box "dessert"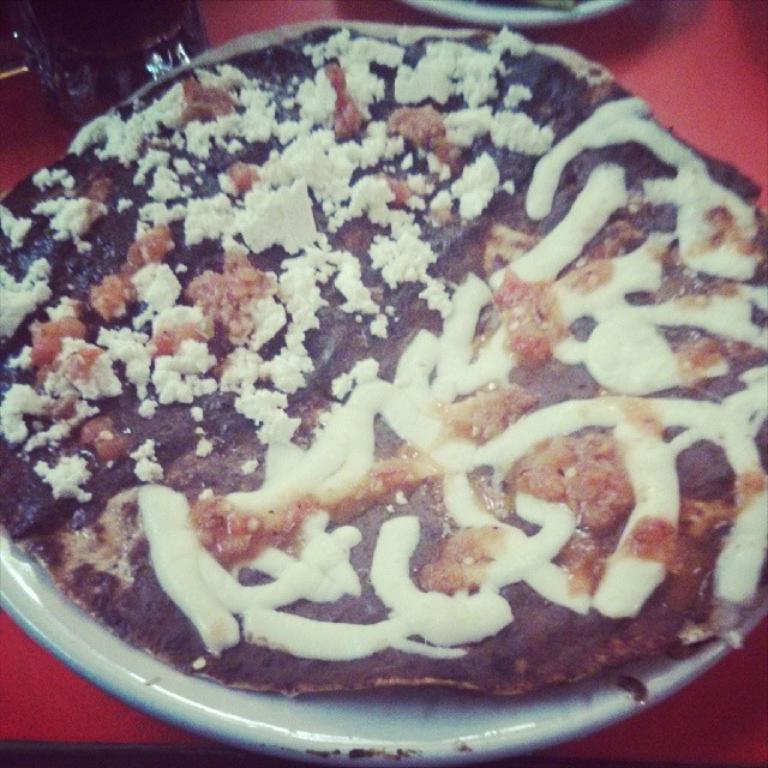
[x1=0, y1=18, x2=767, y2=702]
